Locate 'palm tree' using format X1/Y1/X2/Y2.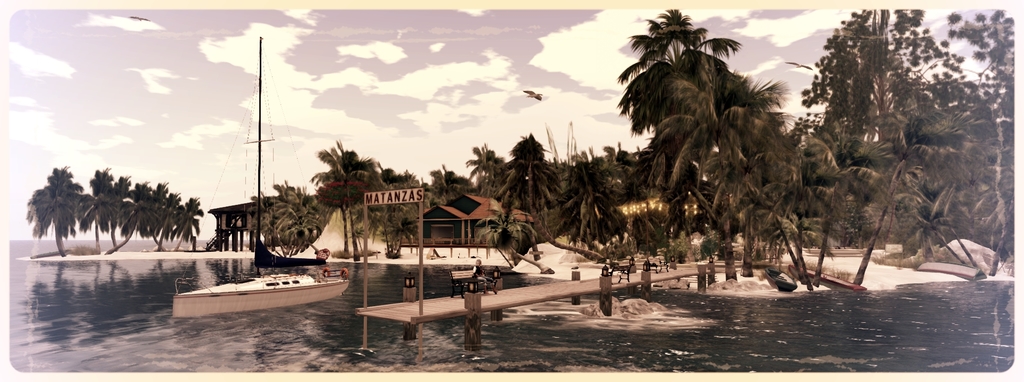
814/13/903/208.
